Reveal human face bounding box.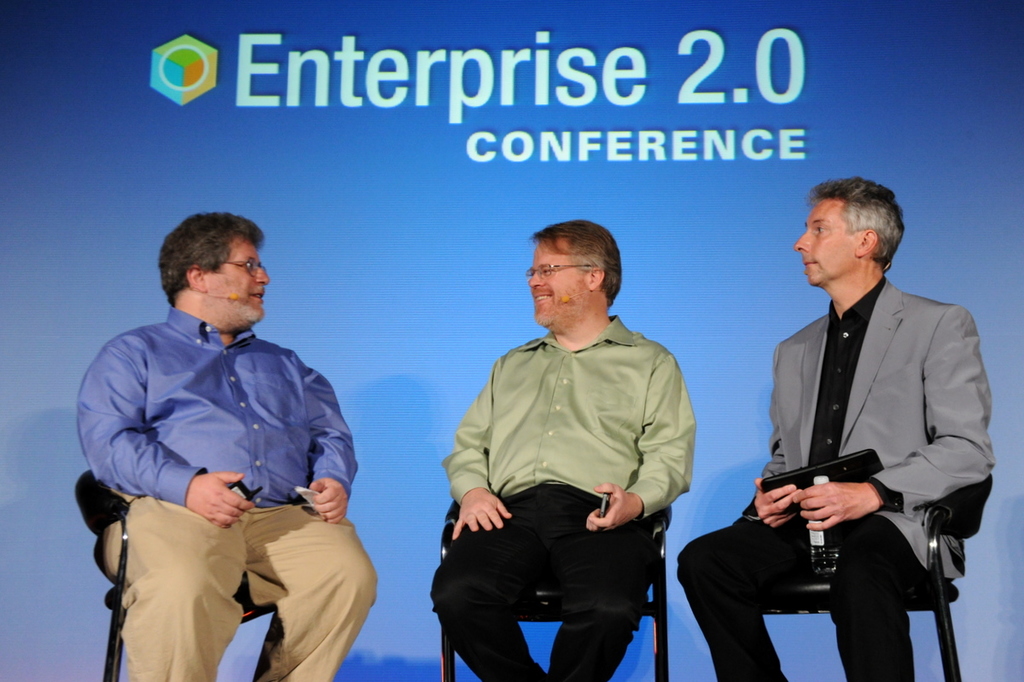
Revealed: box(213, 239, 271, 324).
